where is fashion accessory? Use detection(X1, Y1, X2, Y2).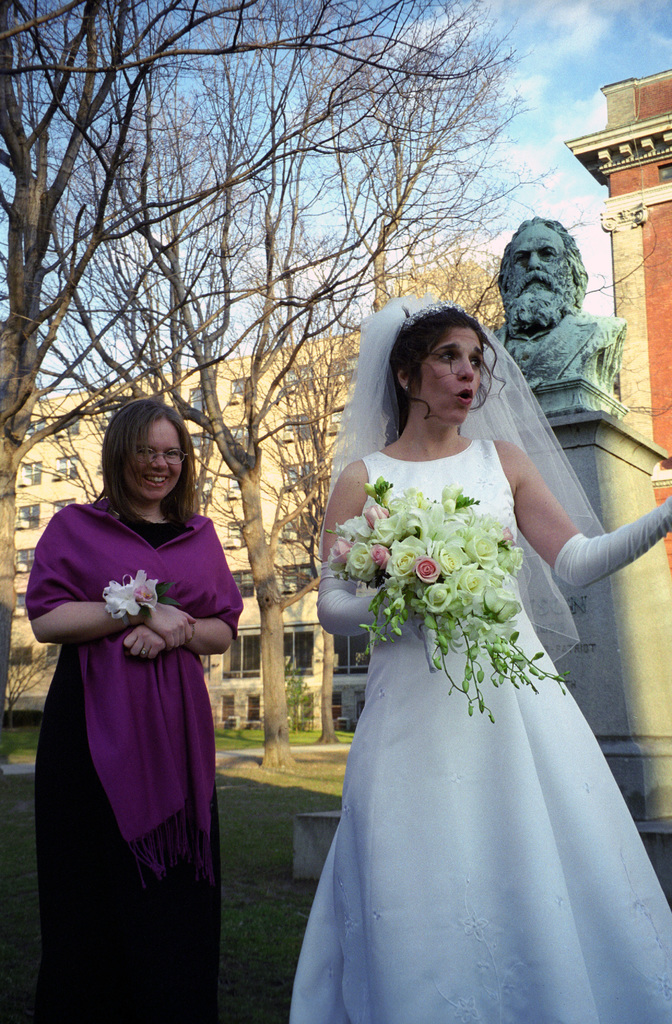
detection(183, 622, 195, 646).
